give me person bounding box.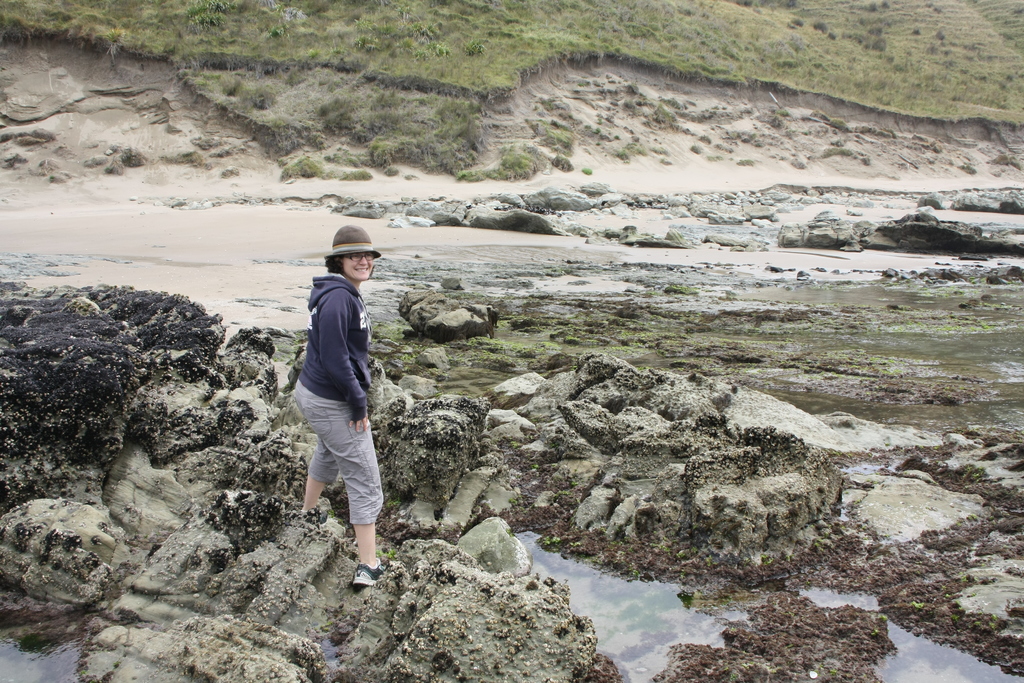
pyautogui.locateOnScreen(269, 240, 379, 577).
